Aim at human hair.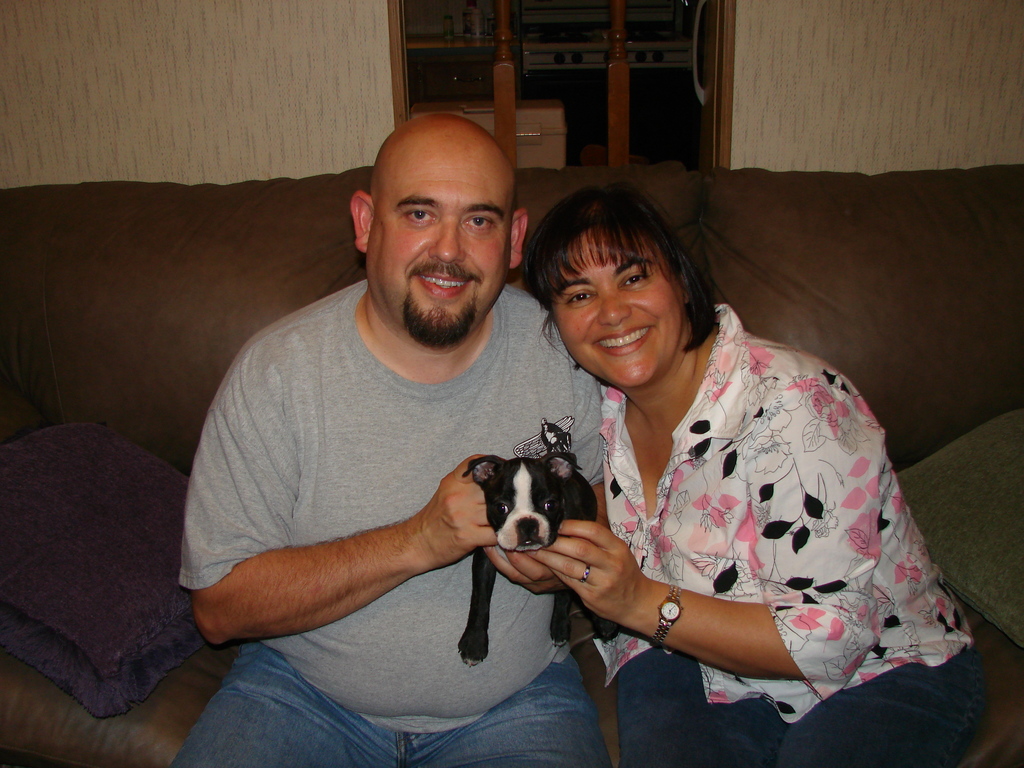
Aimed at detection(531, 177, 705, 362).
